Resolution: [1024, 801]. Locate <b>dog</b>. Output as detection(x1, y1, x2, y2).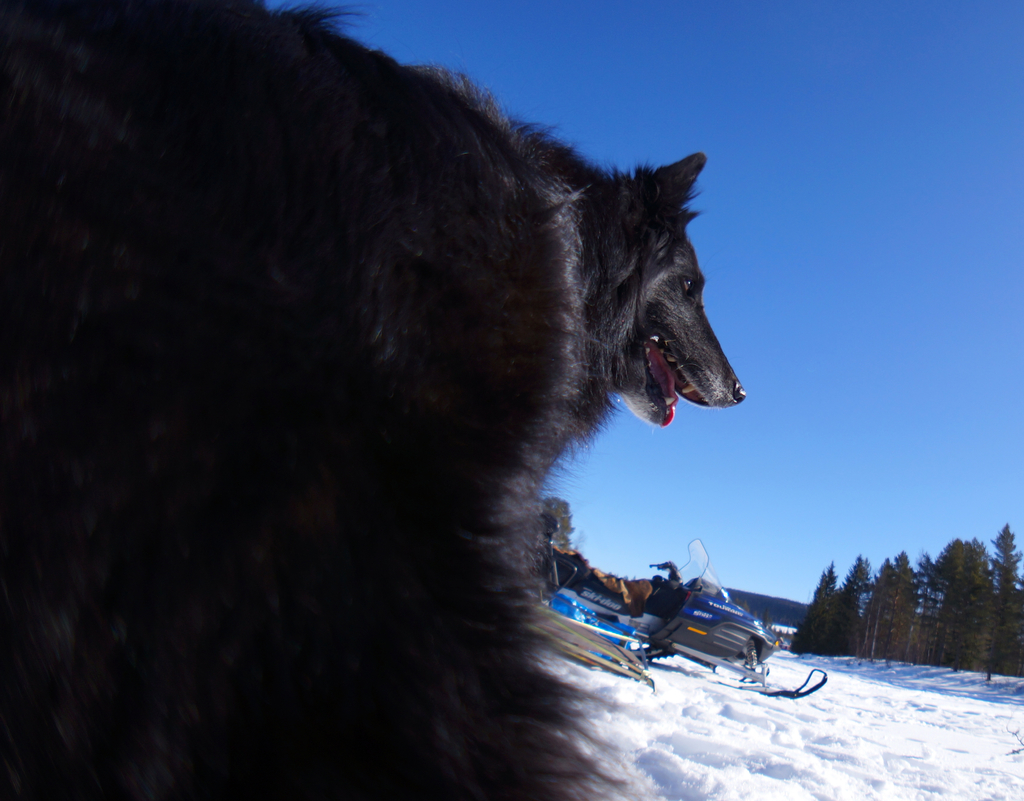
detection(0, 0, 633, 800).
